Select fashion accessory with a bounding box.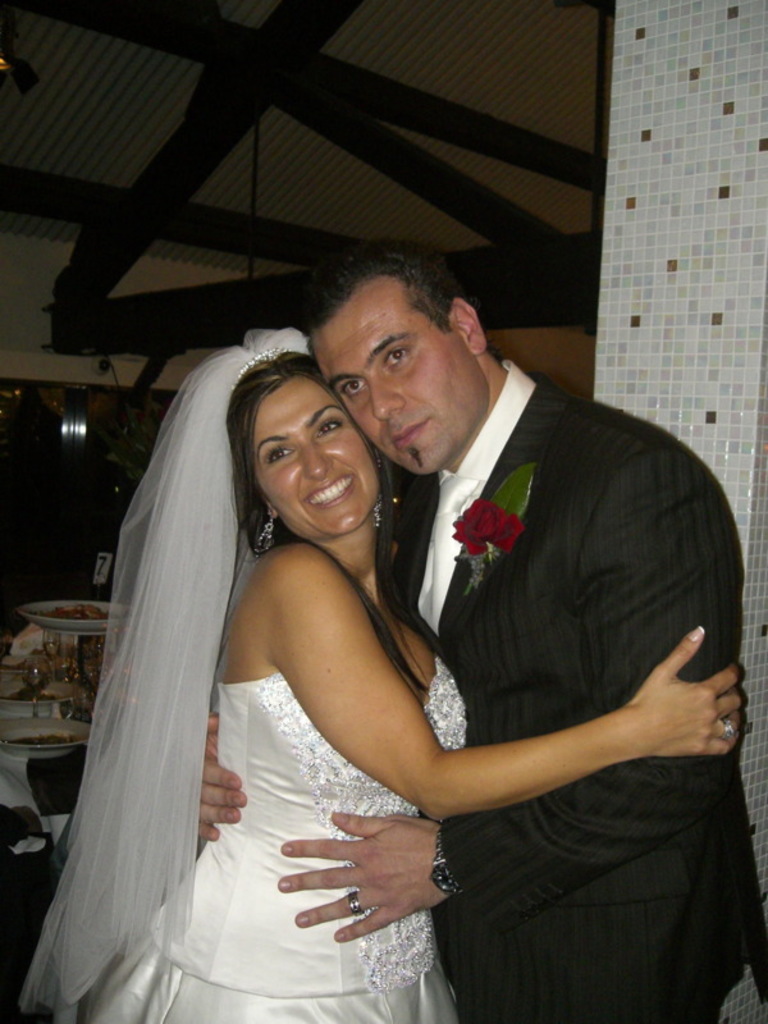
<region>431, 472, 484, 625</region>.
